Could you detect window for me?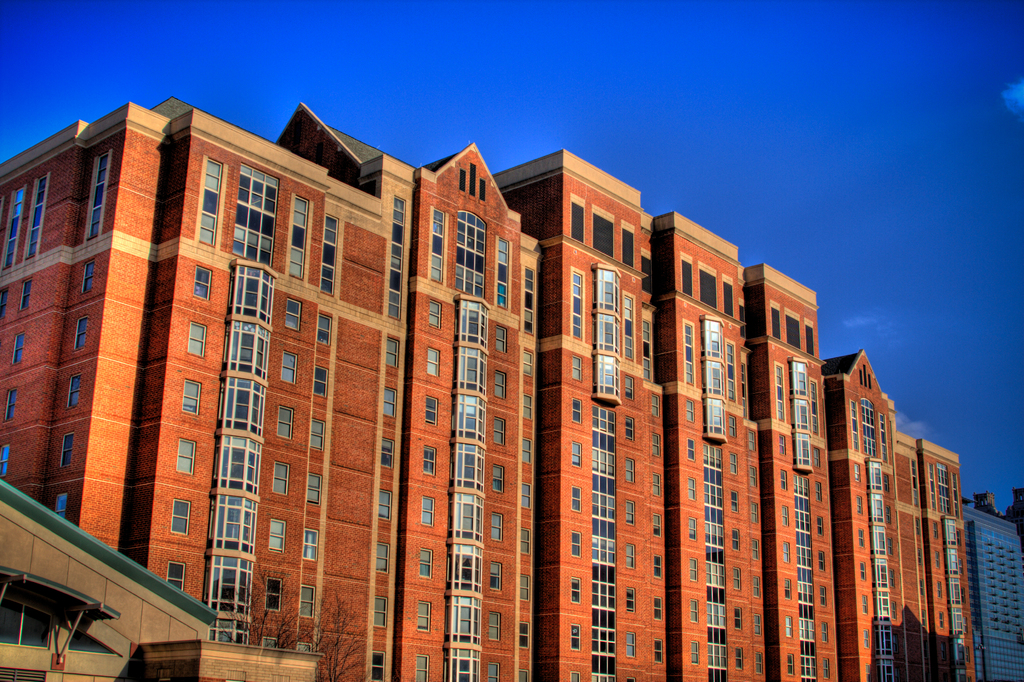
Detection result: x1=495 y1=240 x2=506 y2=307.
